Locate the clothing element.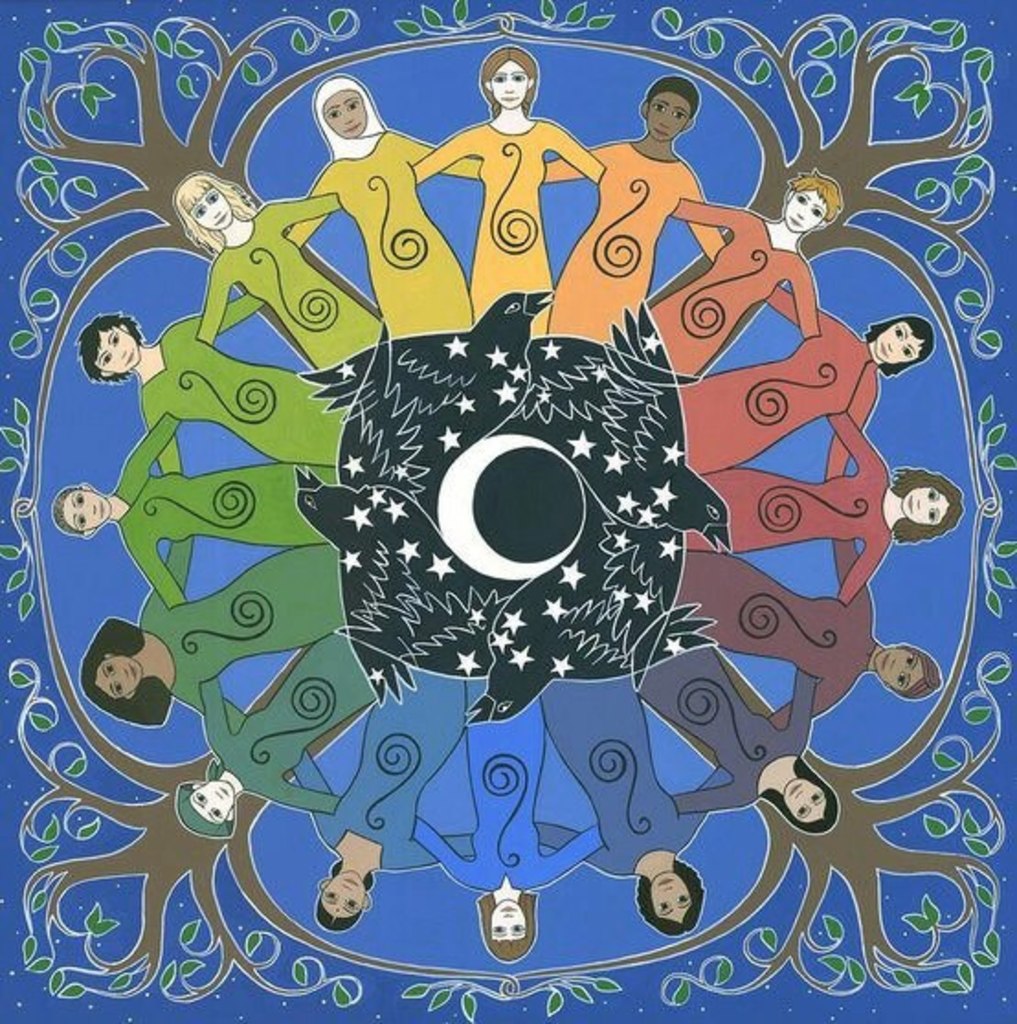
Element bbox: 200,185,332,367.
